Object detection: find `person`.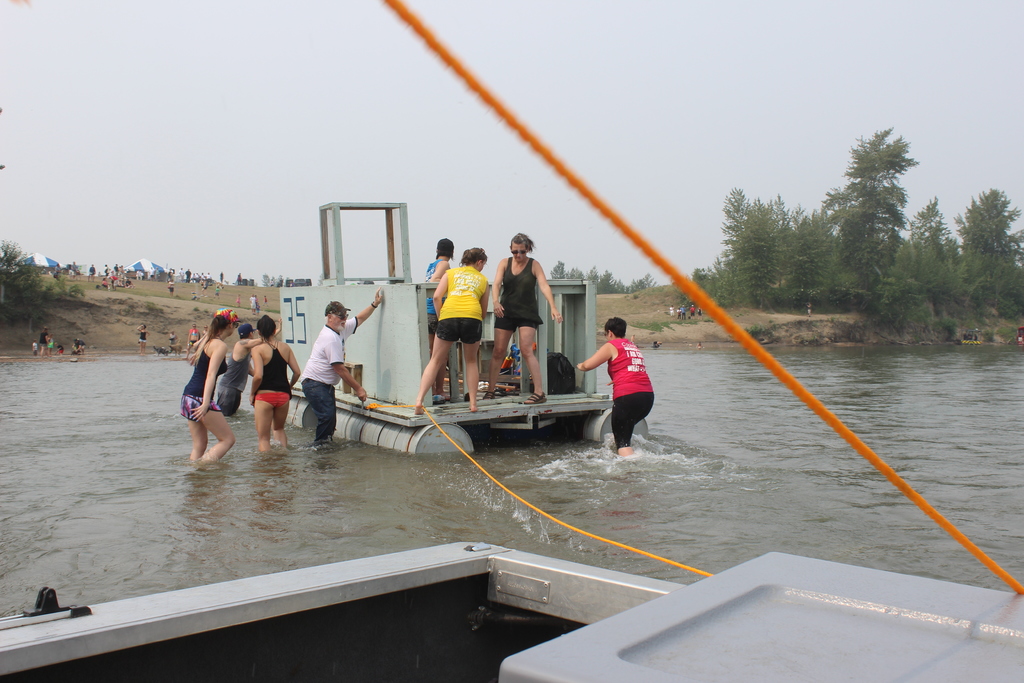
137 325 149 352.
